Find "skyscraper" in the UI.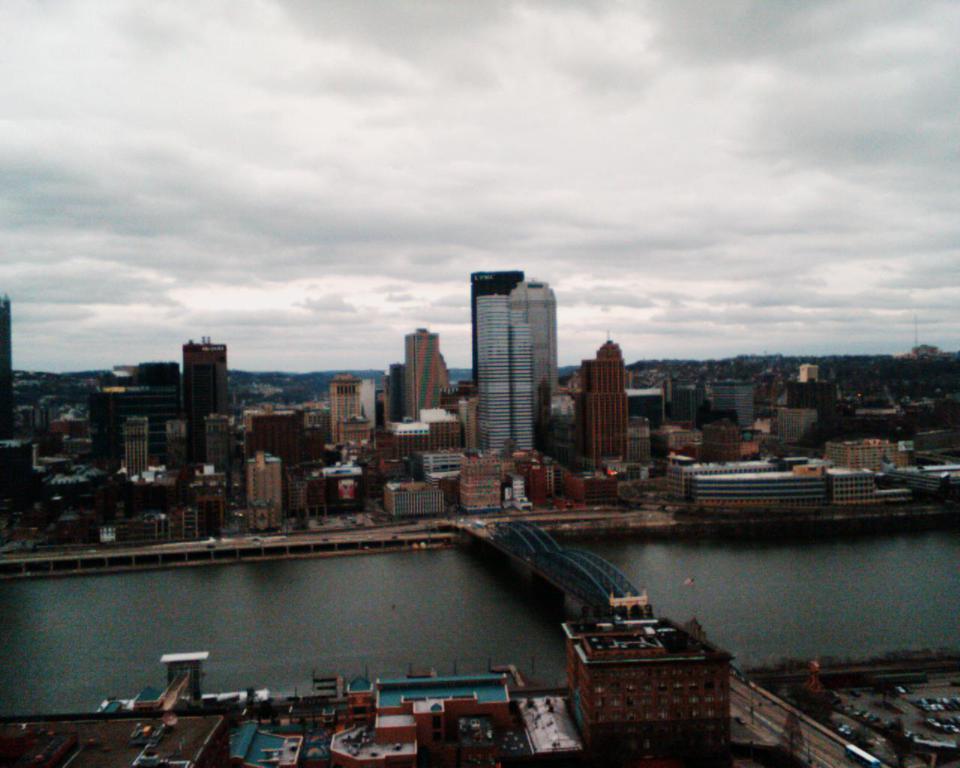
UI element at 467:271:521:387.
